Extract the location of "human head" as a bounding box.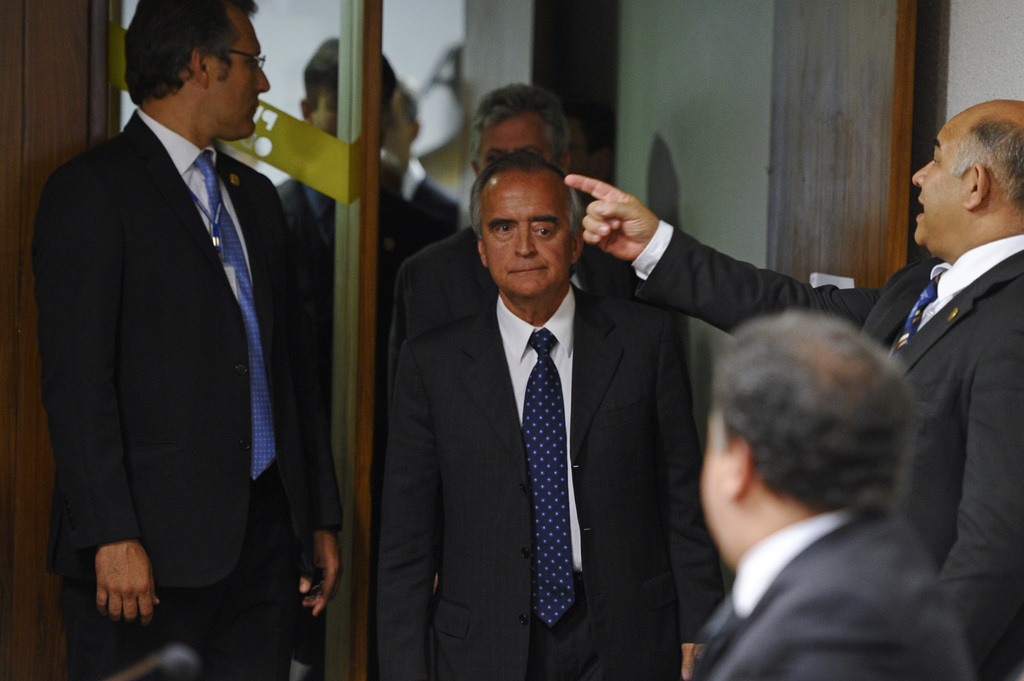
Rect(467, 83, 579, 175).
